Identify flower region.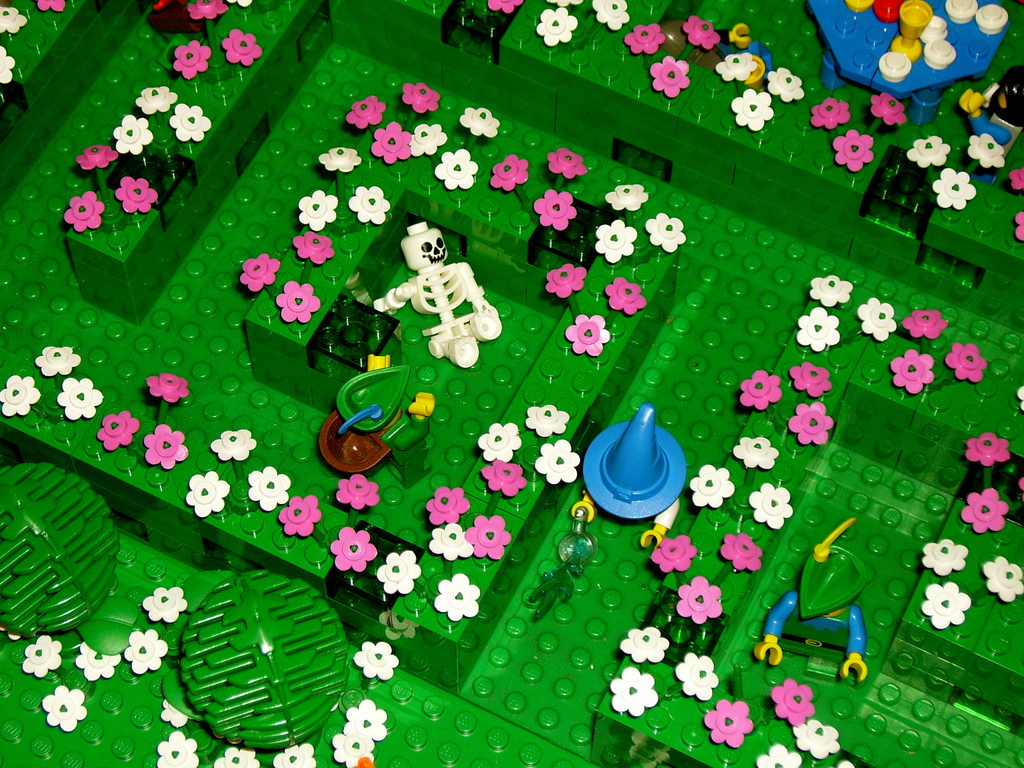
Region: l=342, t=698, r=387, b=744.
